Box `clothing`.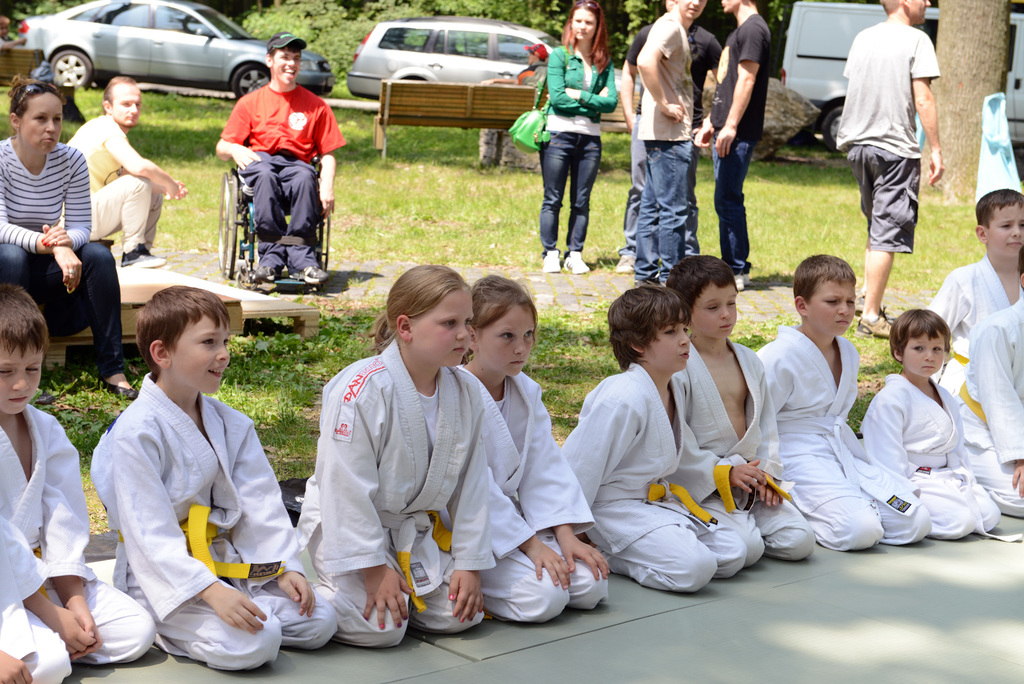
l=927, t=257, r=1023, b=395.
